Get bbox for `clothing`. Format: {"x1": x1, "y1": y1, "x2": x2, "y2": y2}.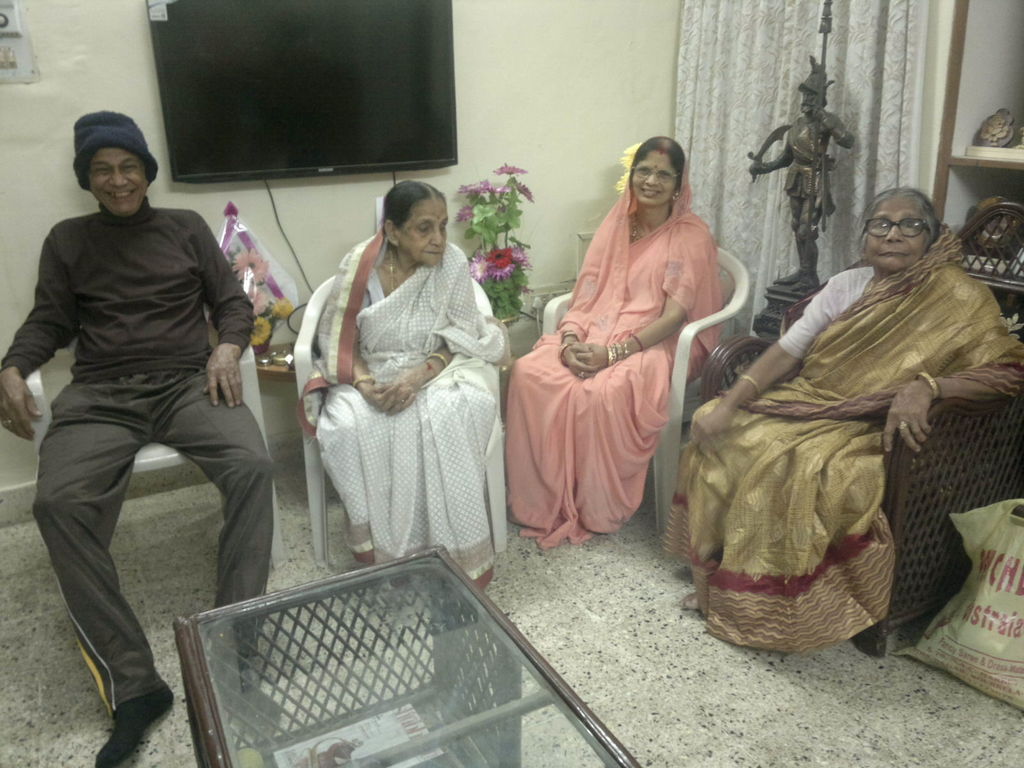
{"x1": 660, "y1": 223, "x2": 1023, "y2": 657}.
